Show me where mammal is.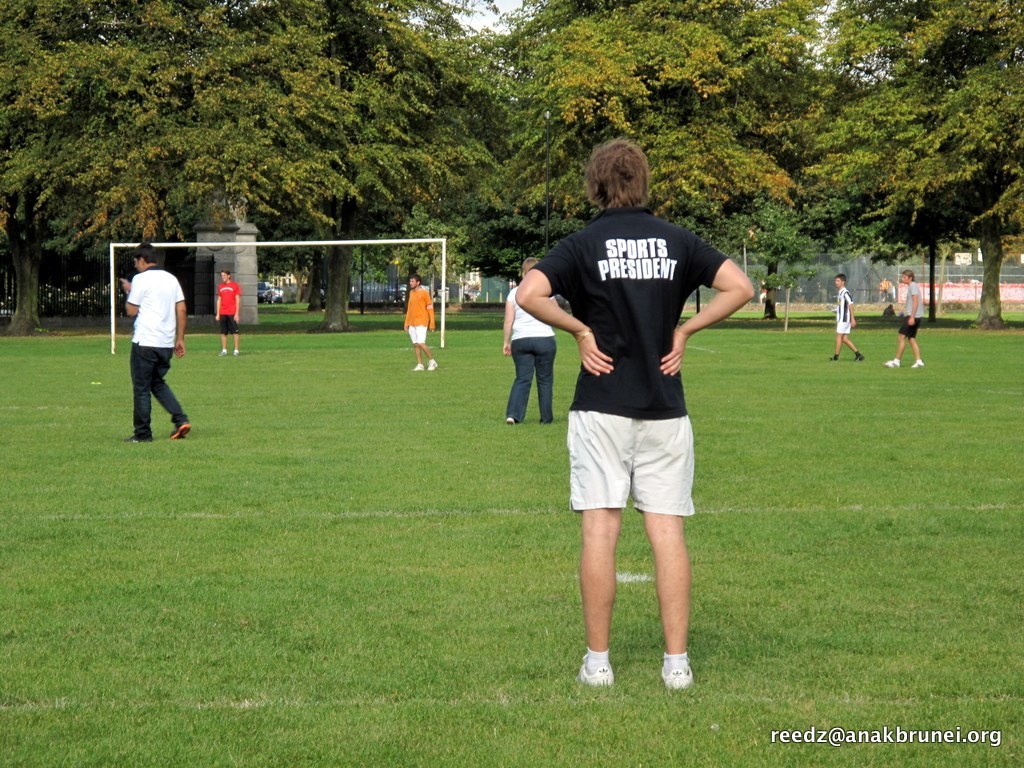
mammal is at [left=216, top=271, right=243, bottom=357].
